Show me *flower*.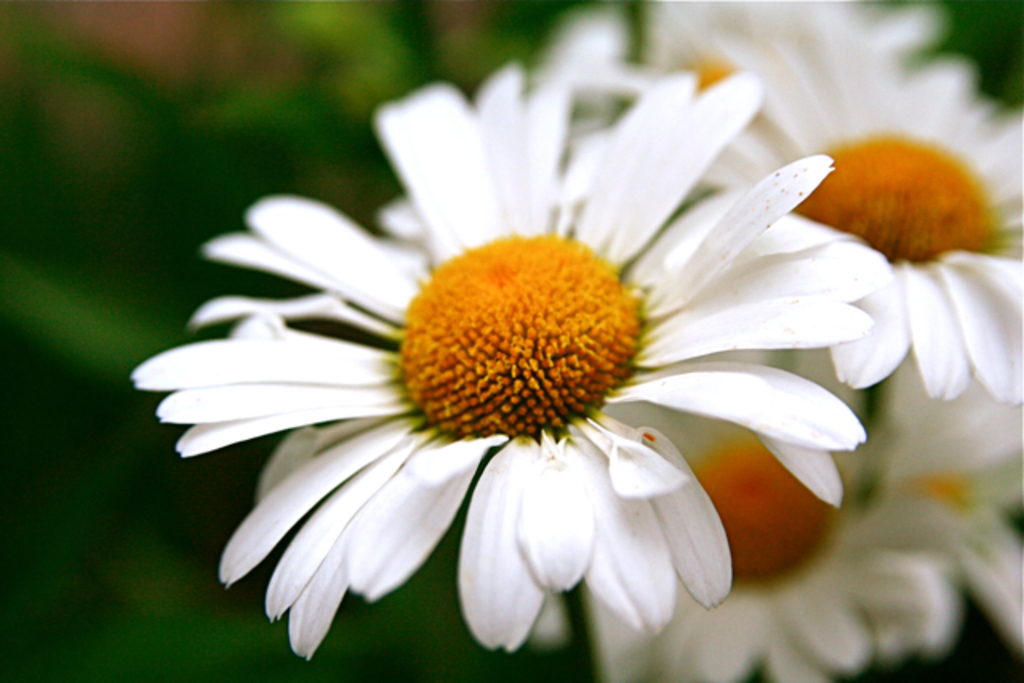
*flower* is here: bbox=(131, 69, 882, 665).
